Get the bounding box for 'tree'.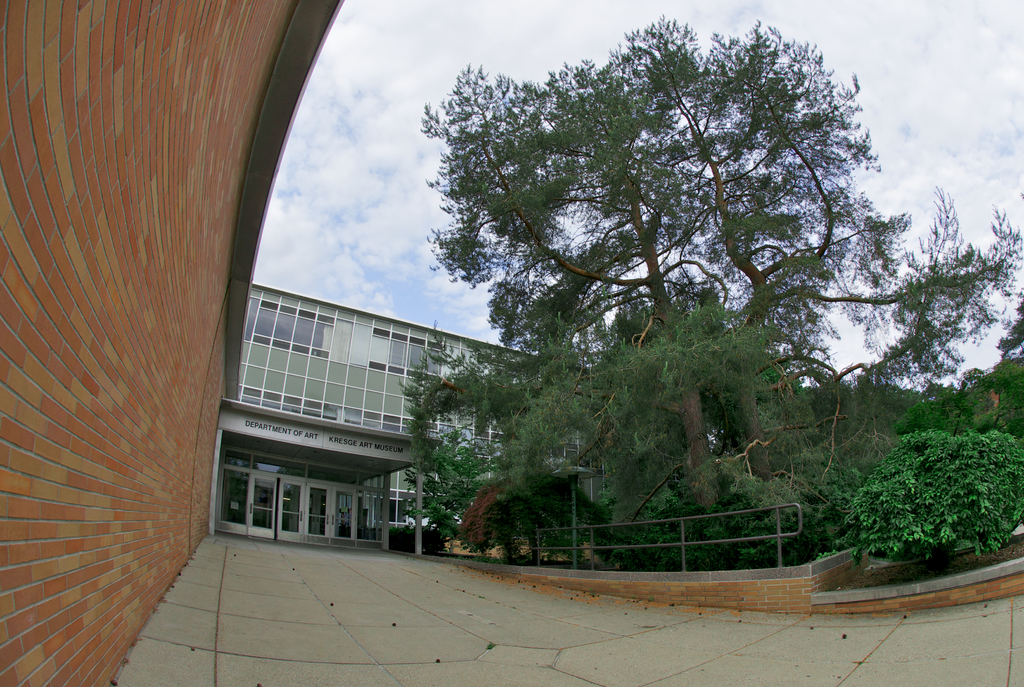
pyautogui.locateOnScreen(399, 424, 496, 554).
